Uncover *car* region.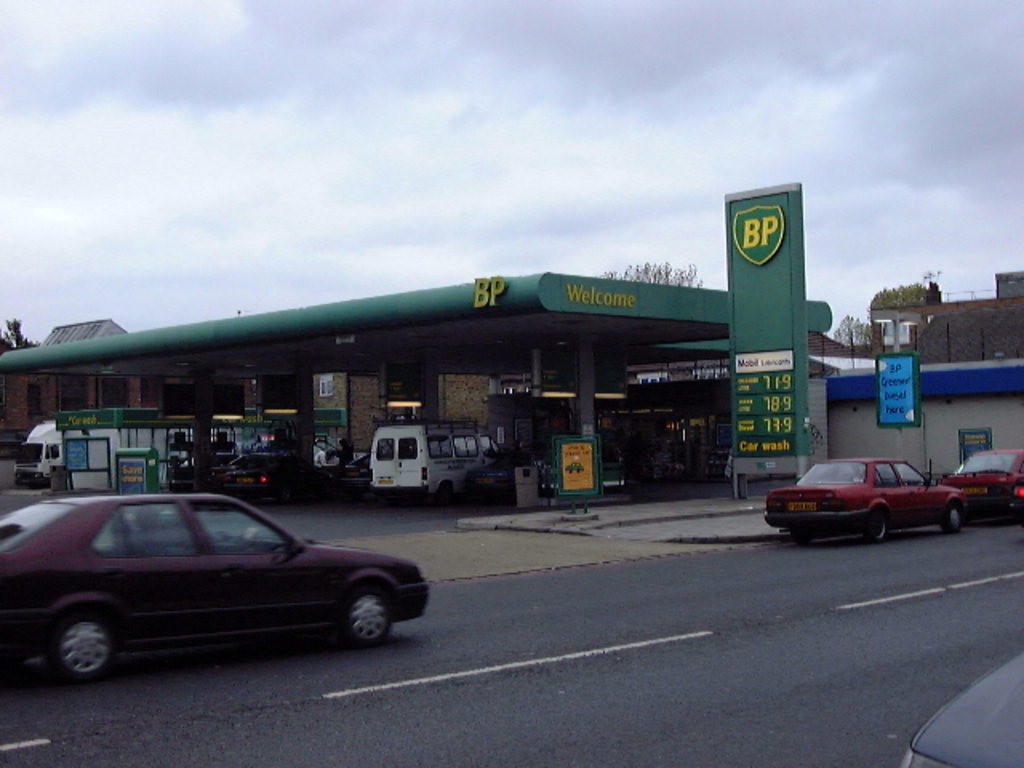
Uncovered: {"left": 222, "top": 450, "right": 312, "bottom": 493}.
